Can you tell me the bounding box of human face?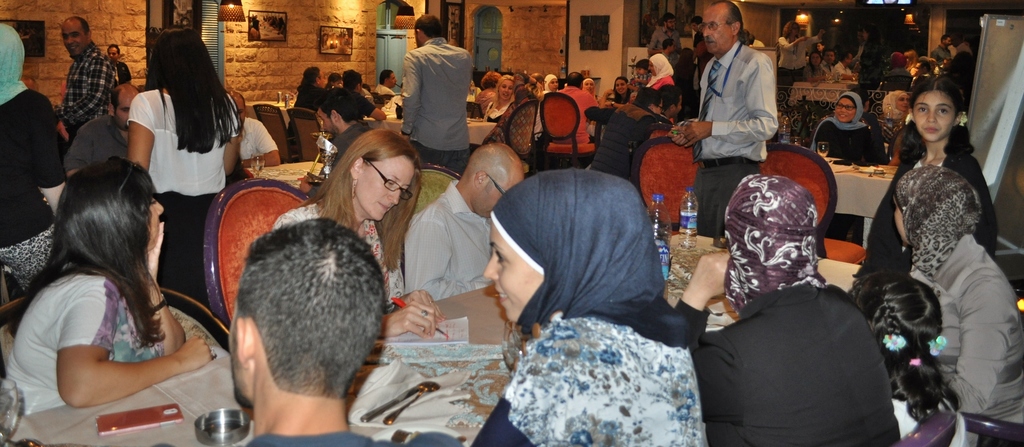
box=[896, 96, 911, 112].
